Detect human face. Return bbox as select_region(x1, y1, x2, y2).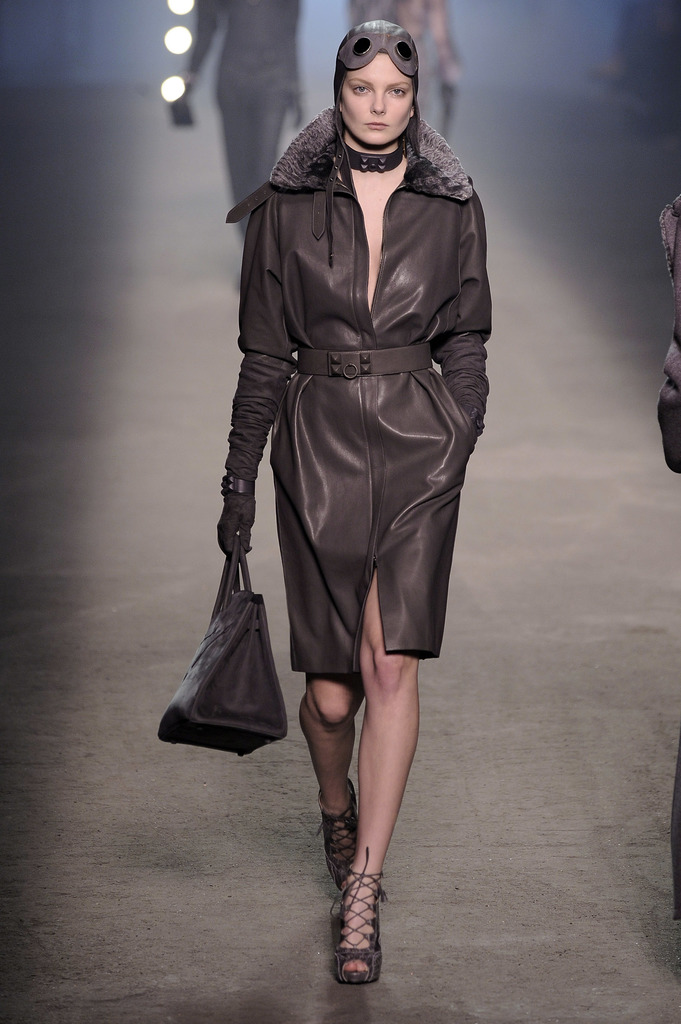
select_region(342, 51, 413, 144).
